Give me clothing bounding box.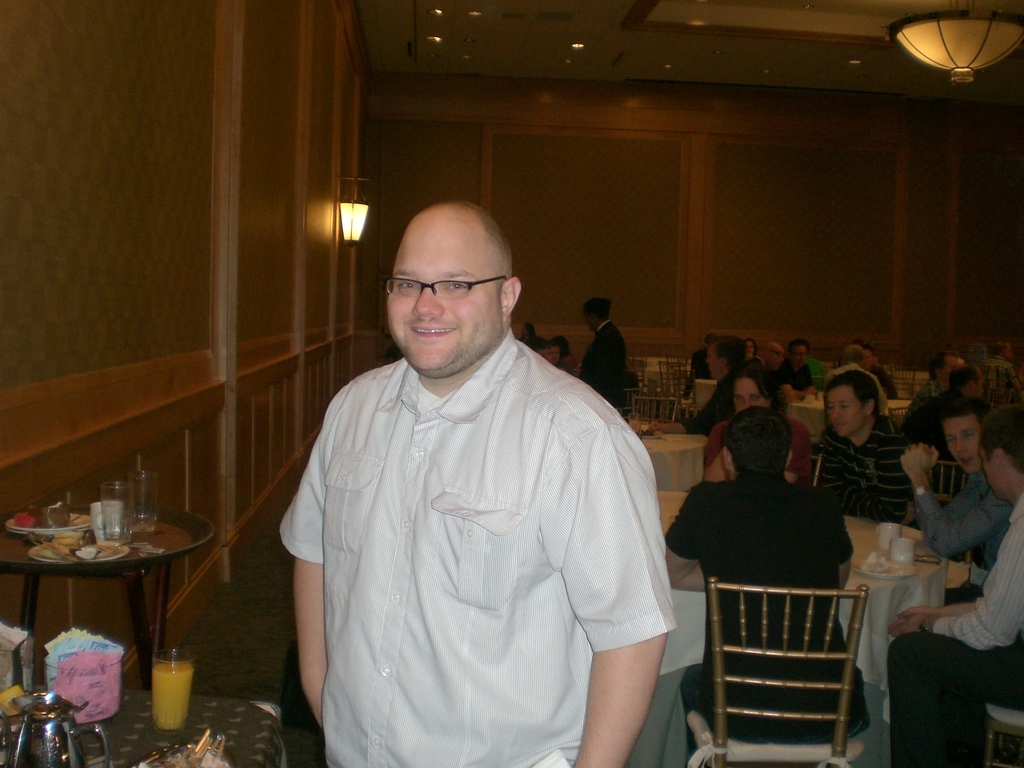
box=[883, 484, 1023, 767].
